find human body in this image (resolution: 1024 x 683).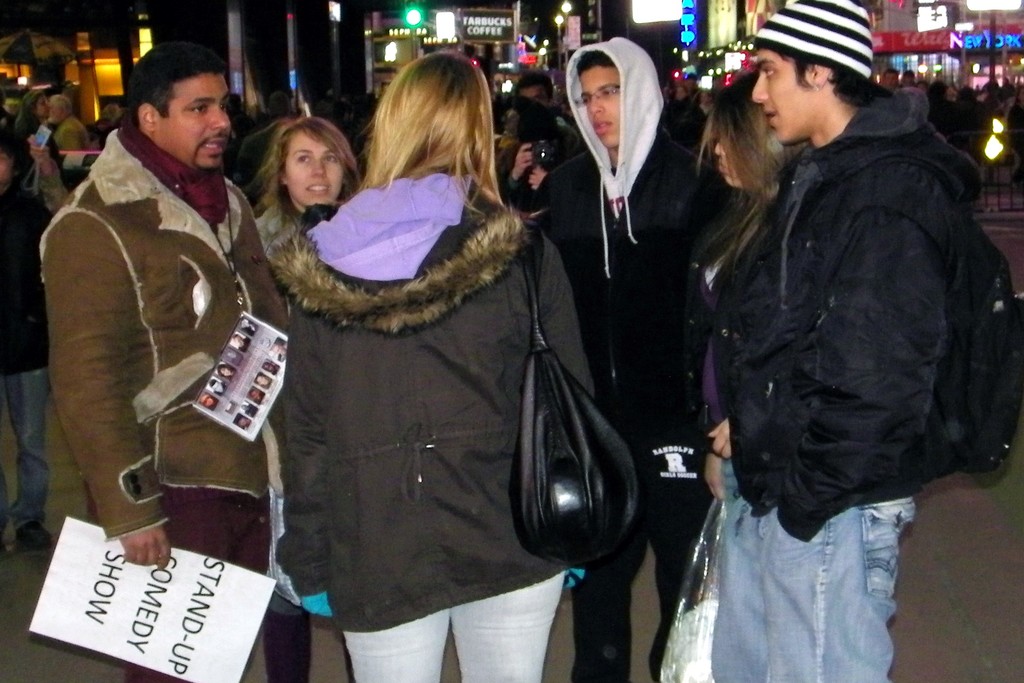
l=690, t=106, r=1005, b=682.
